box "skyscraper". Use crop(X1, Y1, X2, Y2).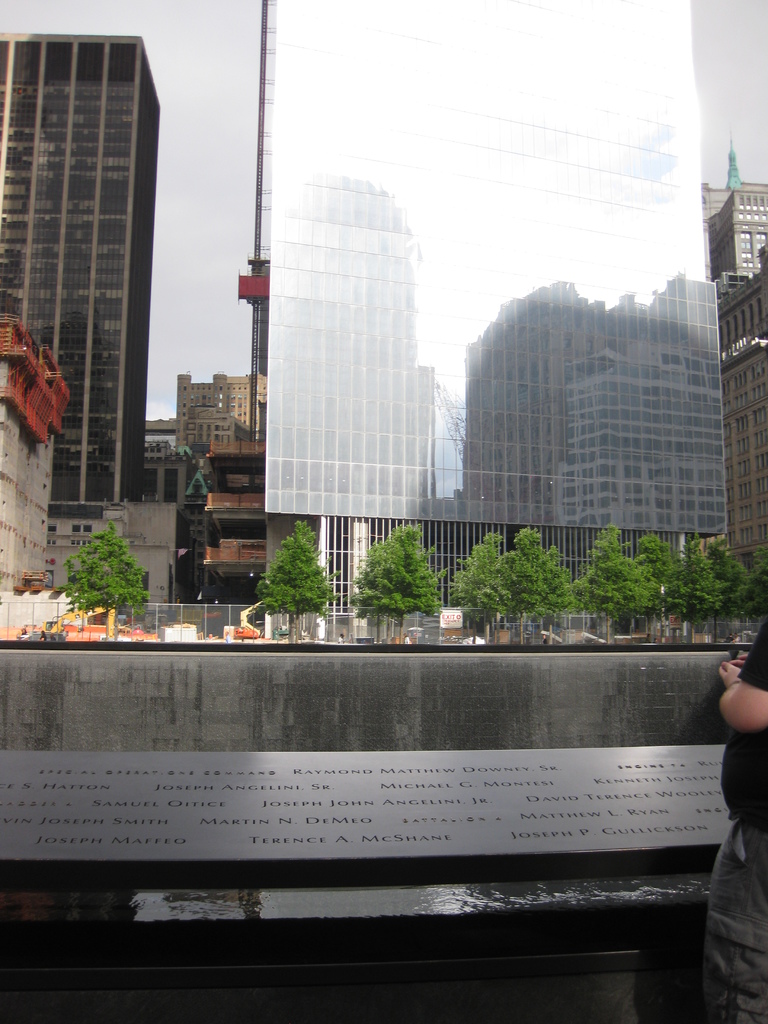
crop(269, 0, 734, 630).
